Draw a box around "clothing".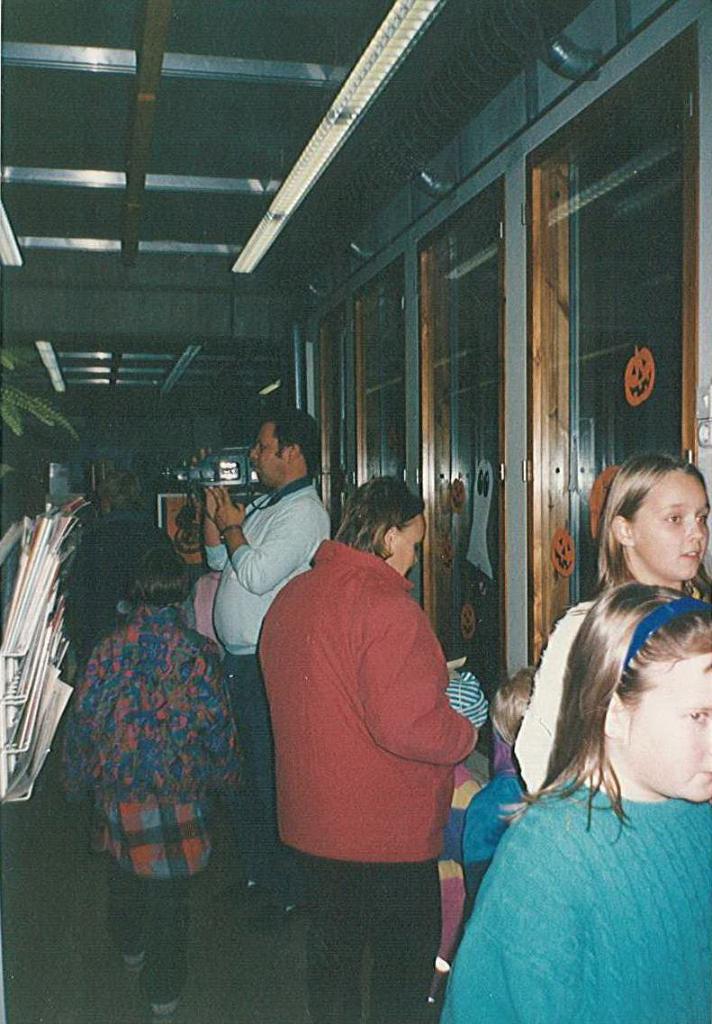
[left=456, top=755, right=524, bottom=897].
